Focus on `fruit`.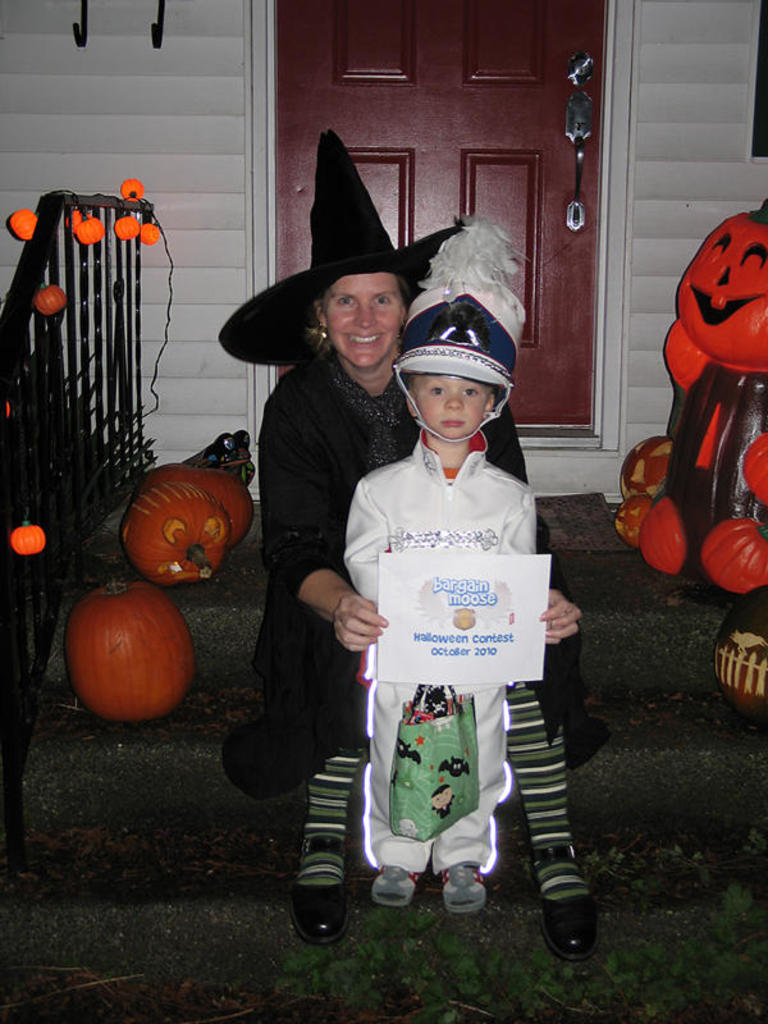
Focused at [123,488,229,589].
